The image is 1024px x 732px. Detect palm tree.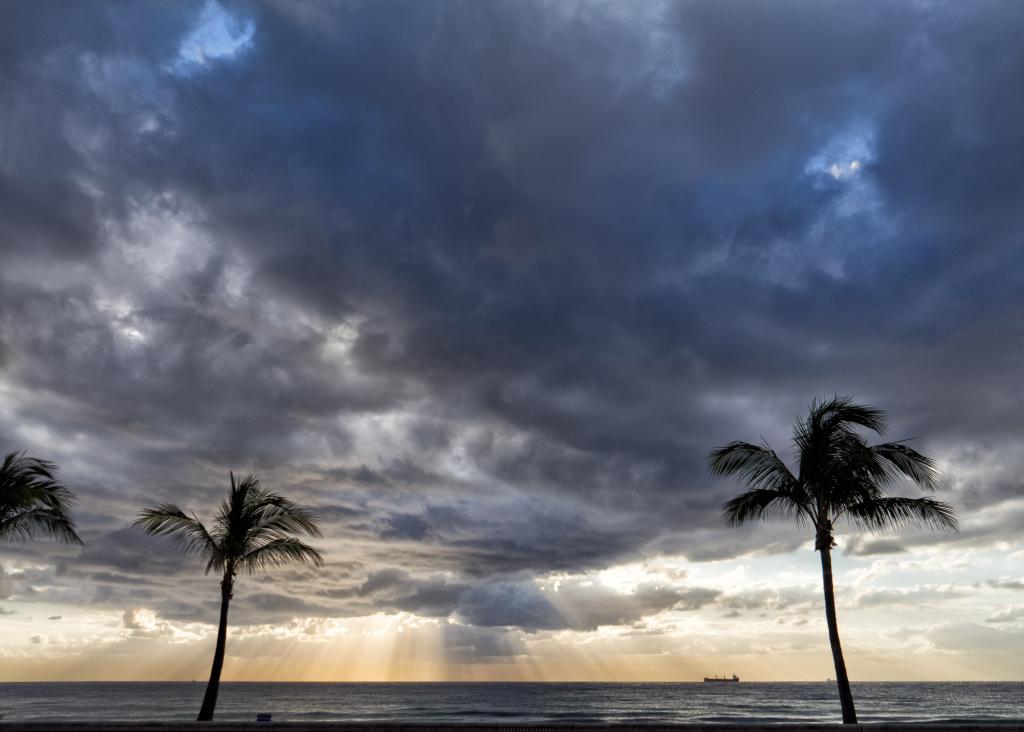
Detection: box(723, 401, 952, 731).
